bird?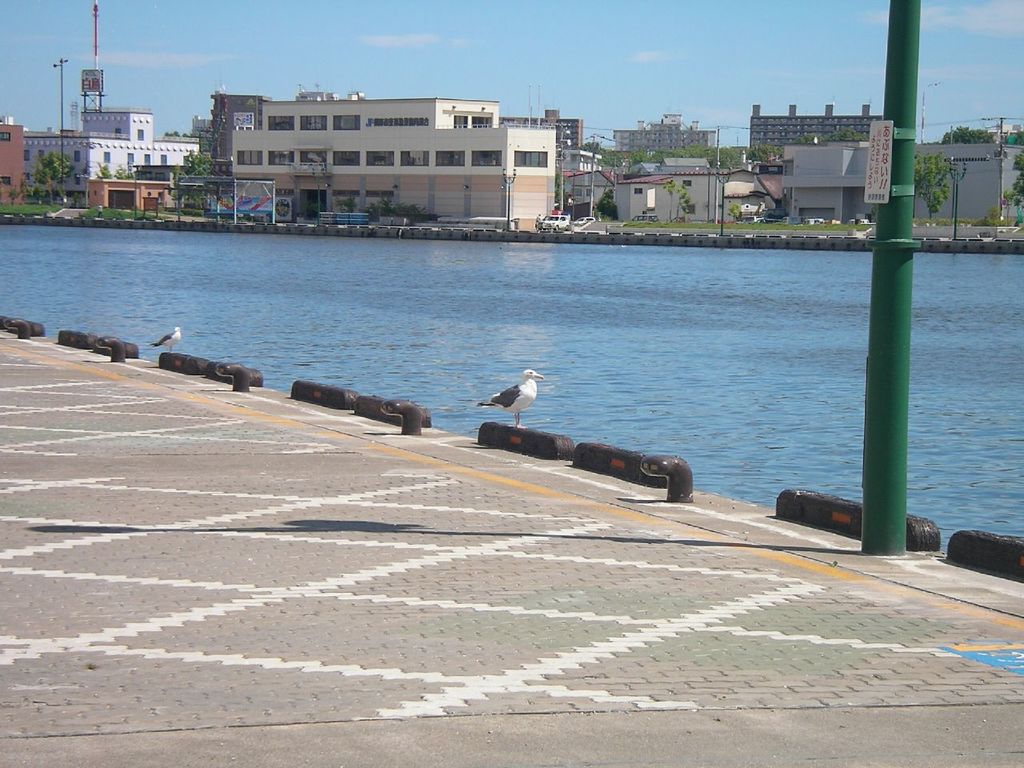
<bbox>483, 364, 564, 435</bbox>
